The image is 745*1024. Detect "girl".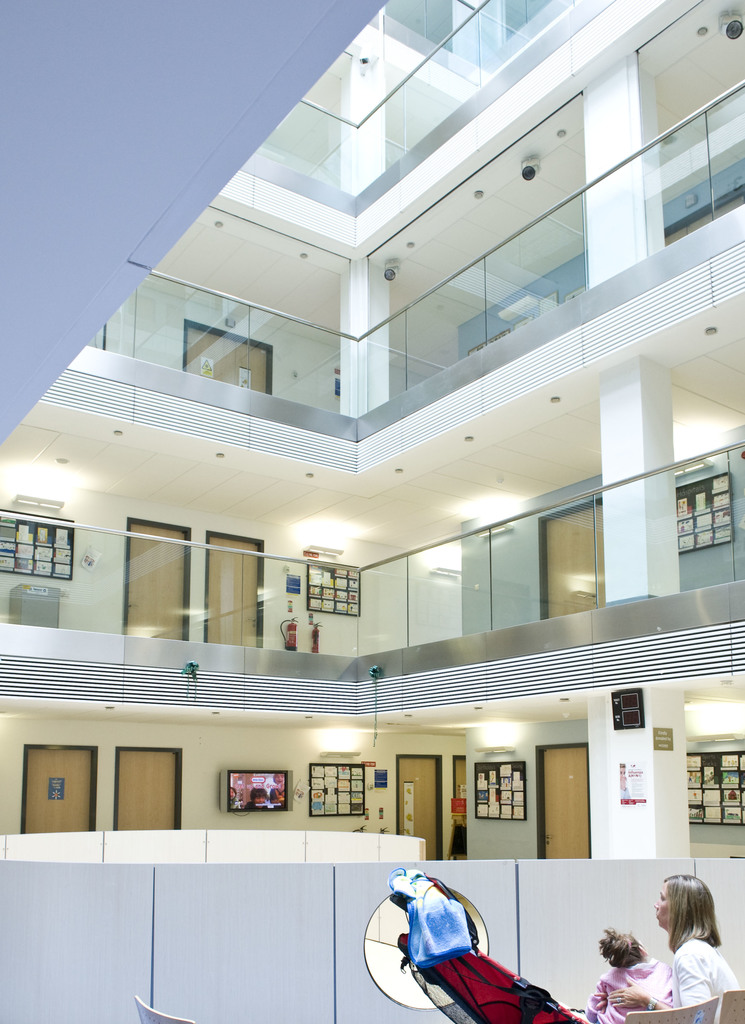
Detection: box=[588, 929, 669, 1022].
